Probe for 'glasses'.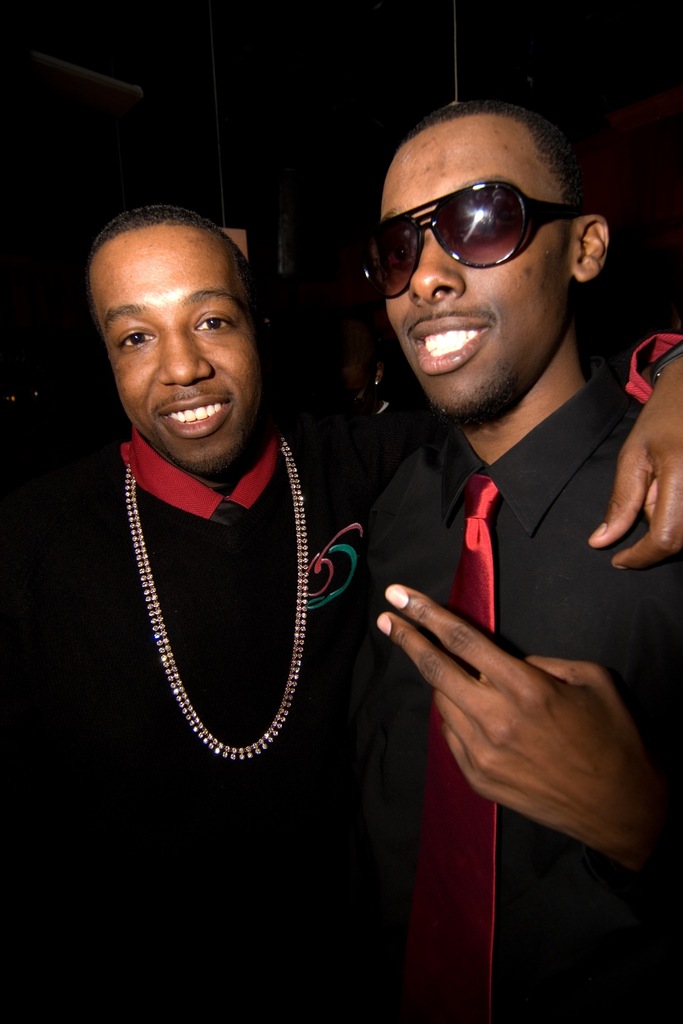
Probe result: (365, 175, 592, 295).
